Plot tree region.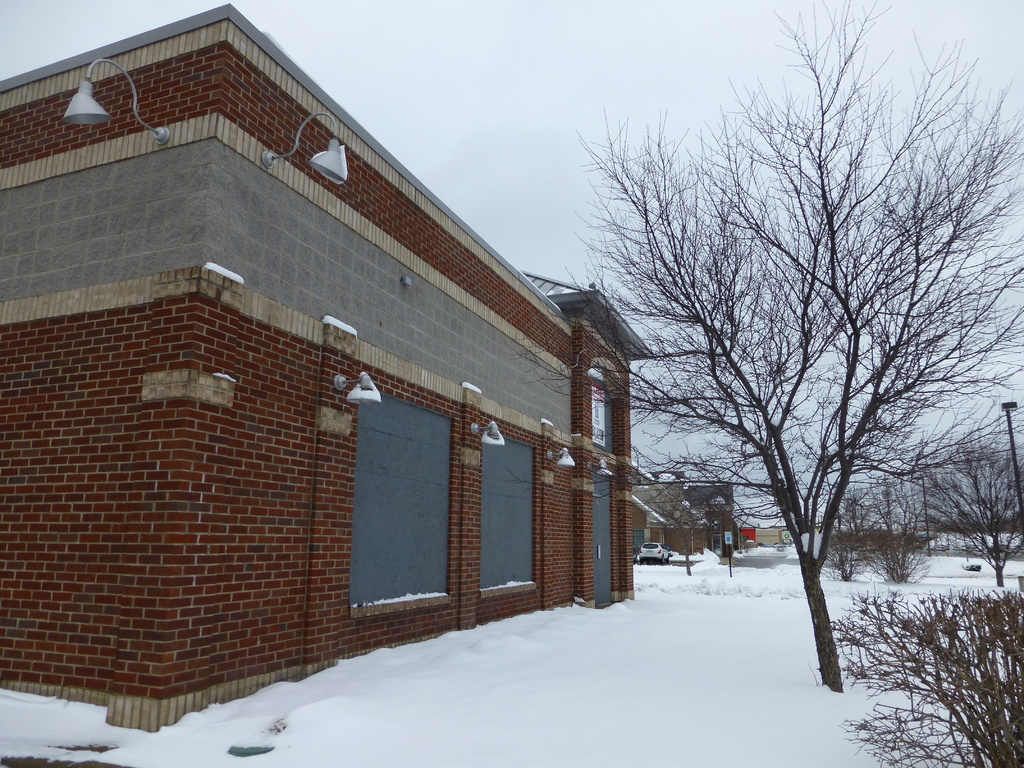
Plotted at detection(621, 38, 964, 713).
